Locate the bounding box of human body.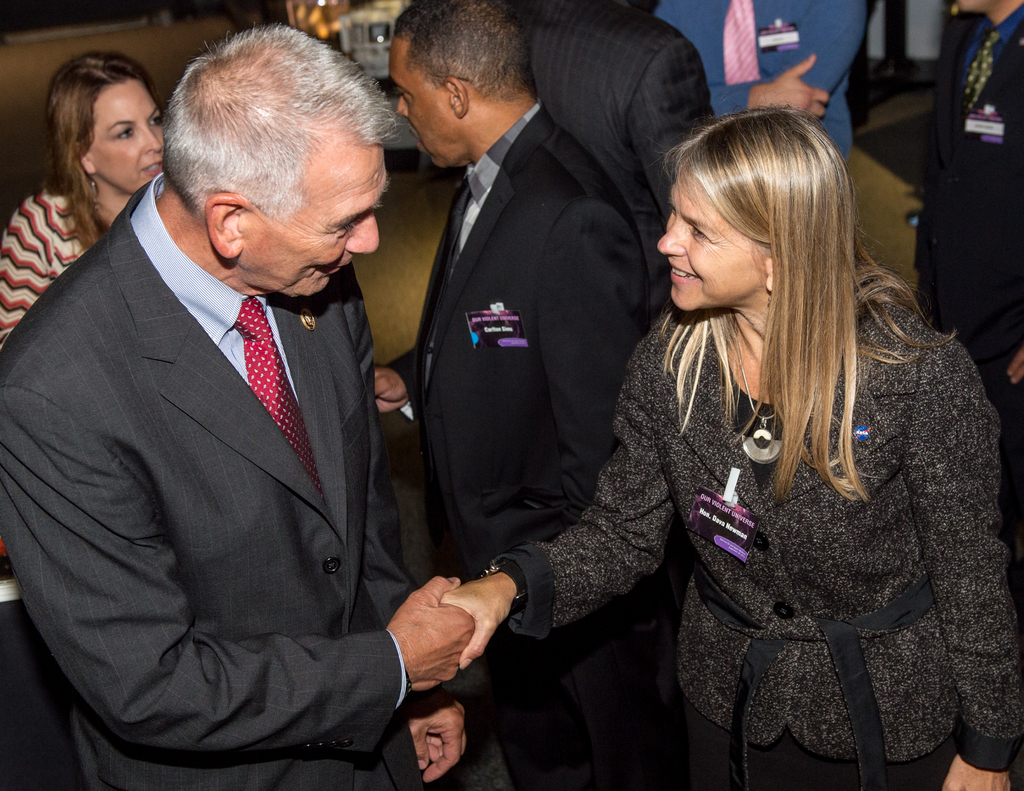
Bounding box: rect(0, 179, 477, 790).
